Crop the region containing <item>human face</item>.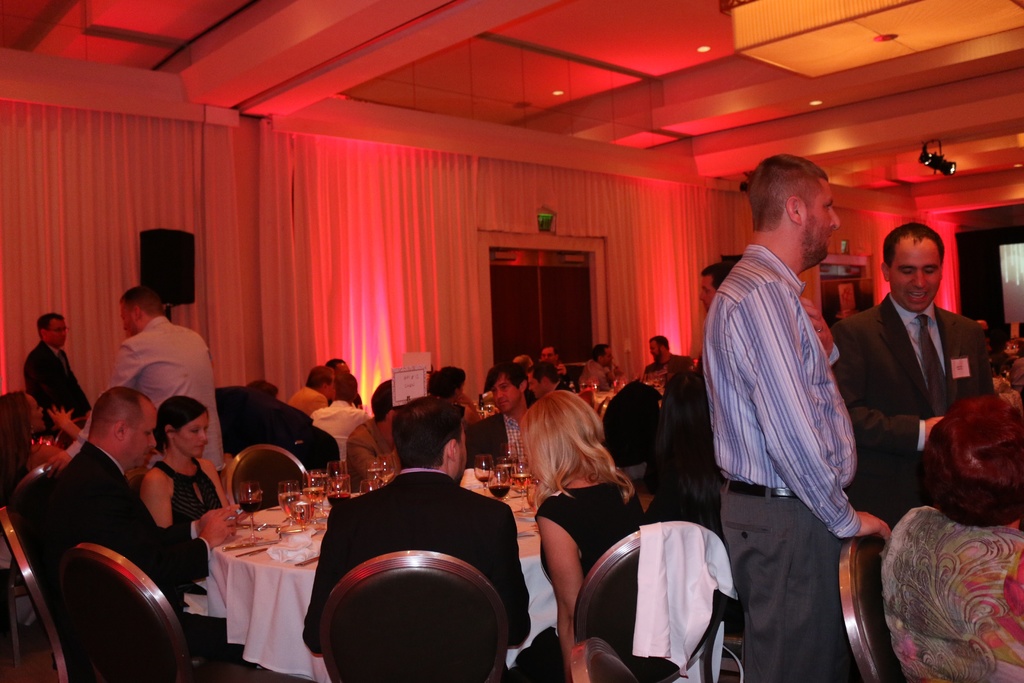
Crop region: bbox=[323, 373, 338, 399].
